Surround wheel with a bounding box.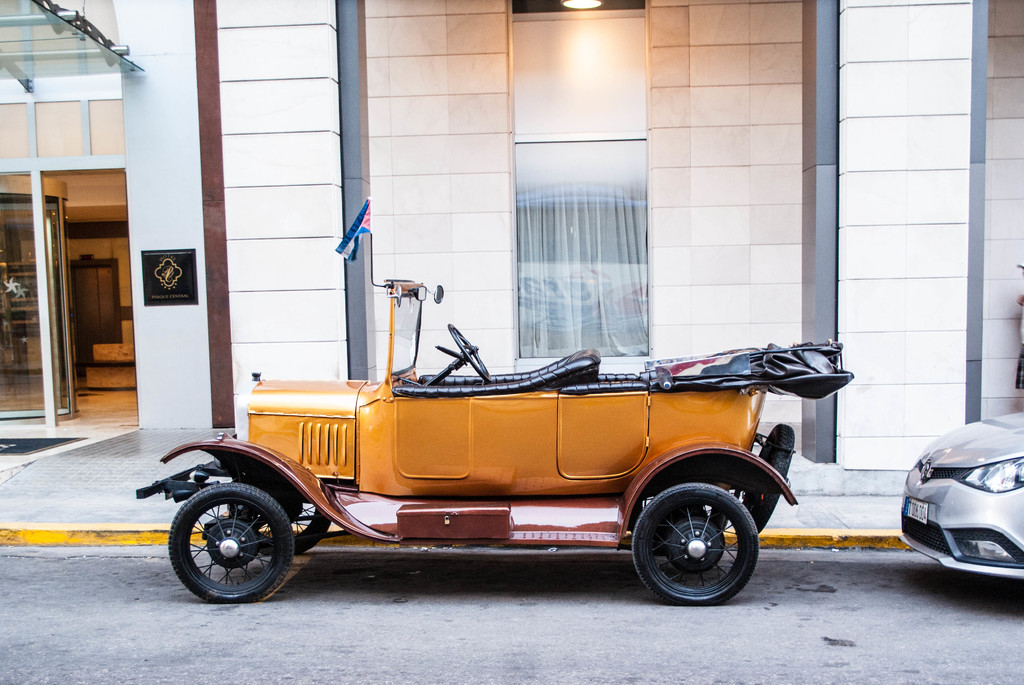
164 478 296 603.
